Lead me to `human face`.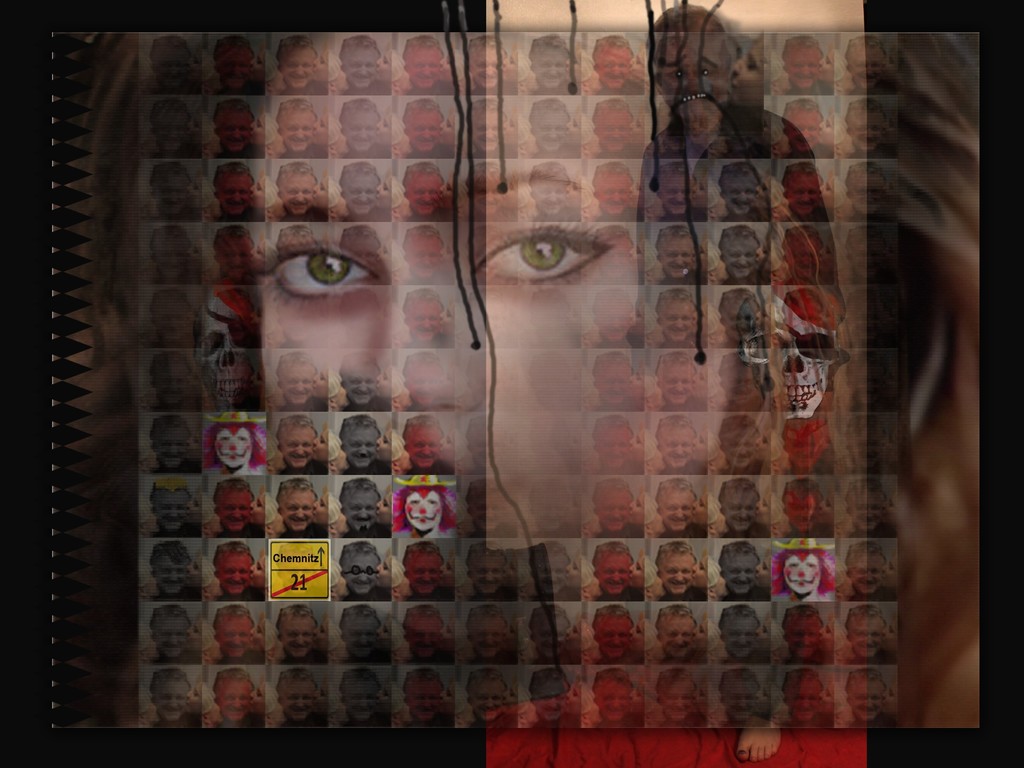
Lead to 153:229:193:283.
